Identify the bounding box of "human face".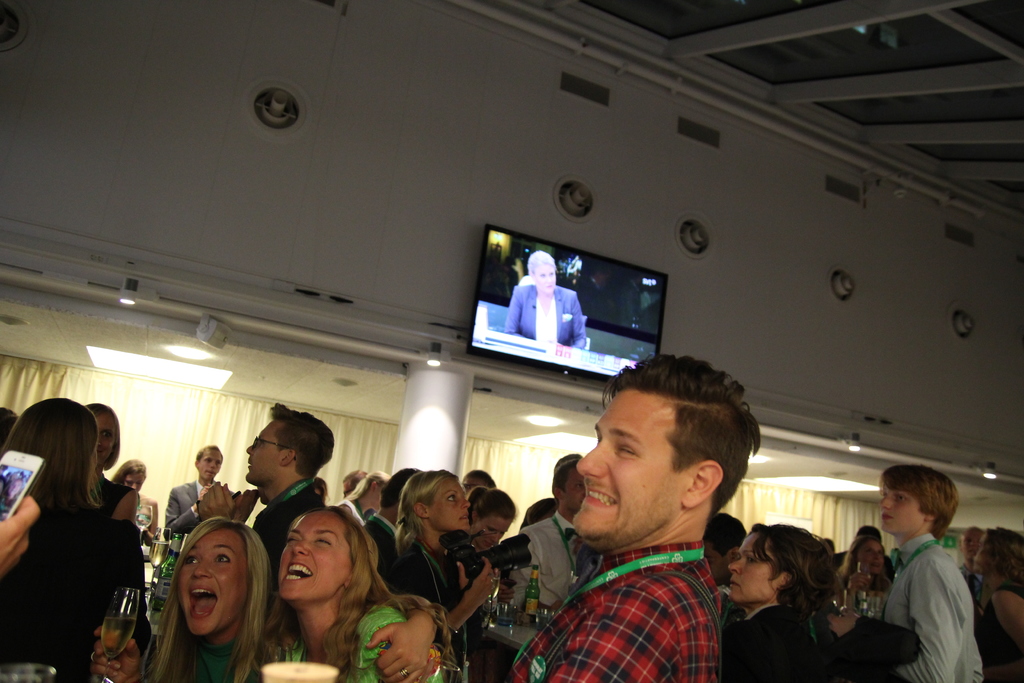
Rect(881, 478, 924, 537).
